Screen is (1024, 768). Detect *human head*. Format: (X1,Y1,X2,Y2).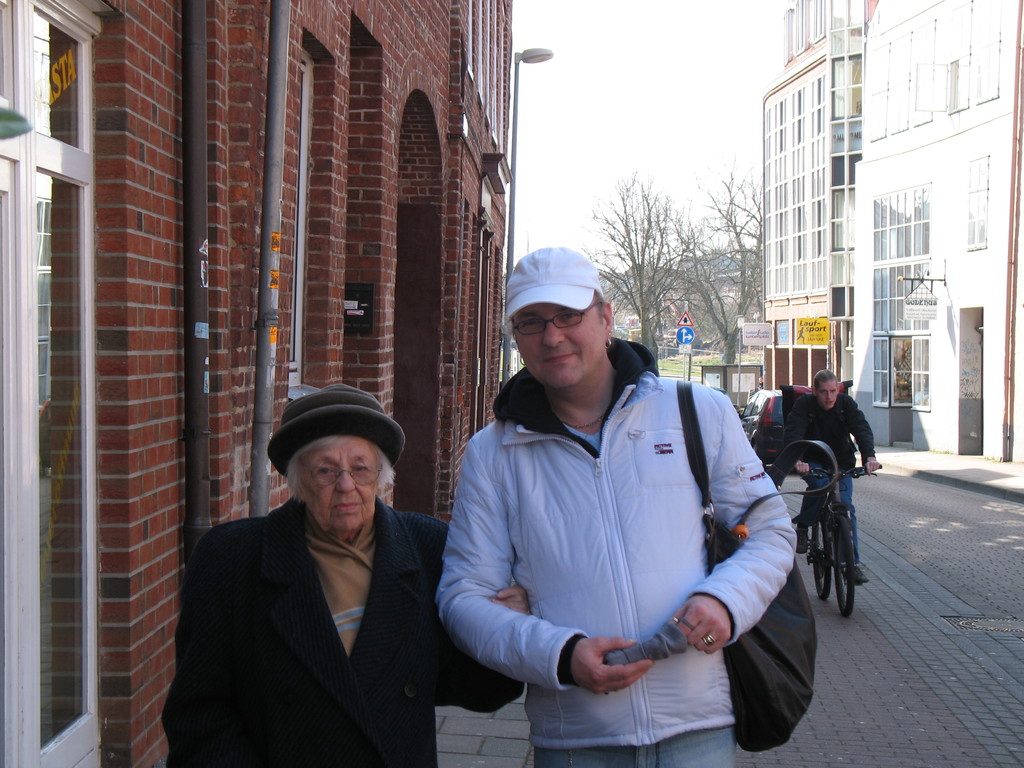
(285,384,386,538).
